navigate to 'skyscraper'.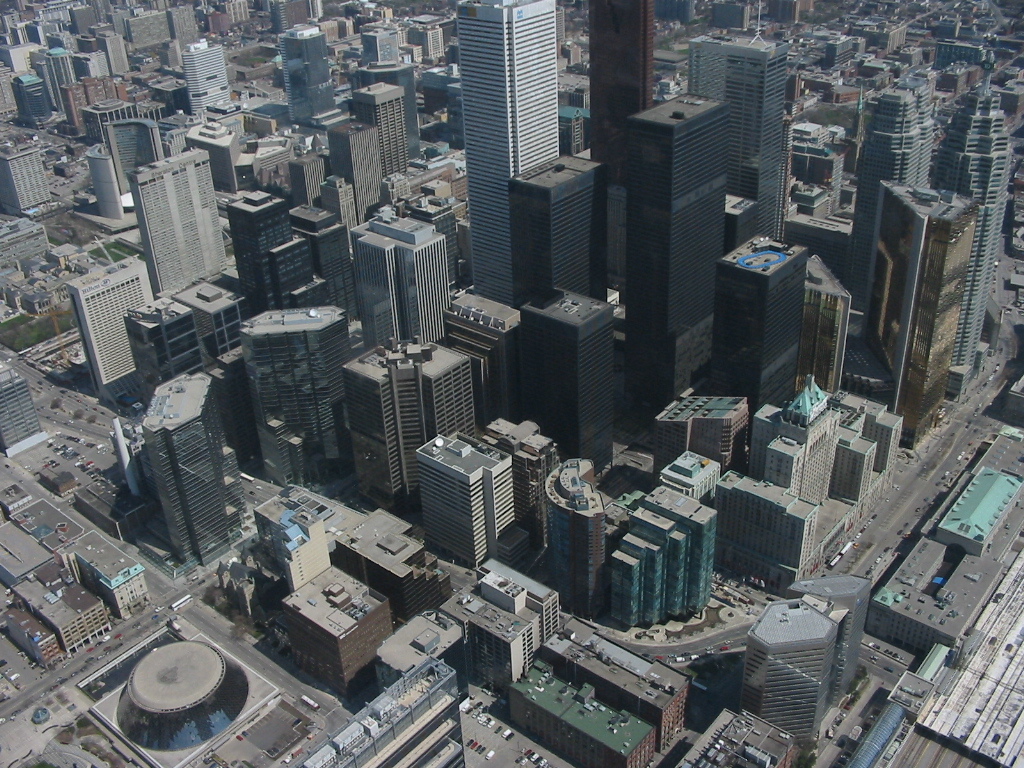
Navigation target: BBox(694, 26, 784, 241).
